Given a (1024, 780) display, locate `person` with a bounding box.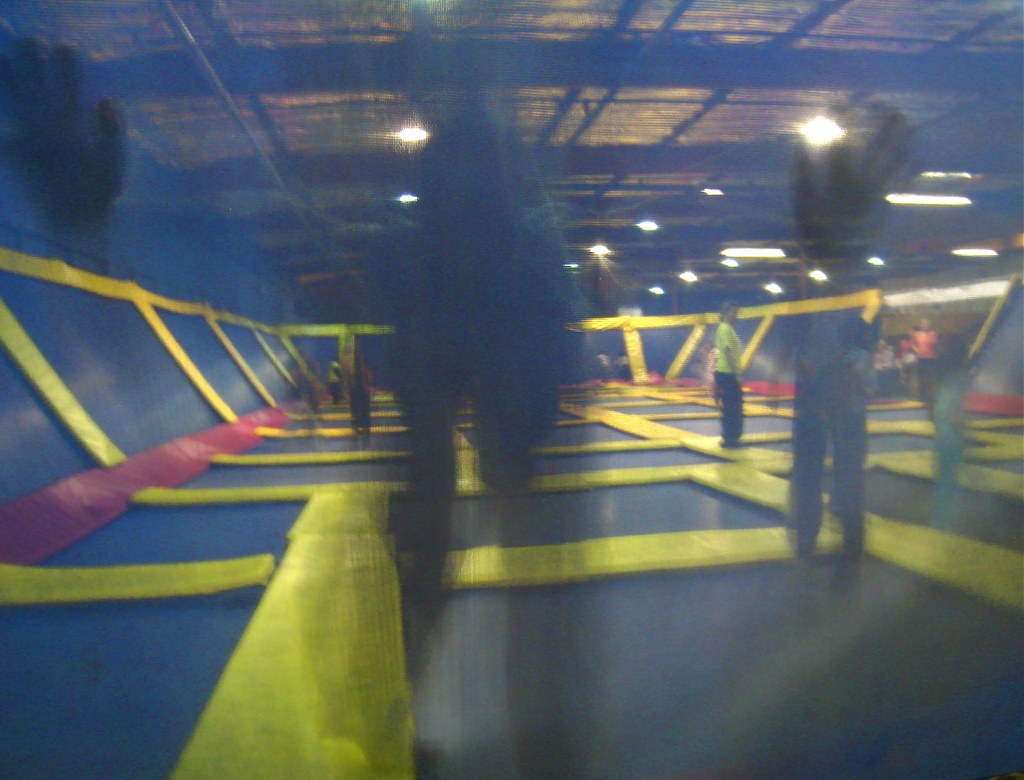
Located: bbox(793, 262, 892, 584).
